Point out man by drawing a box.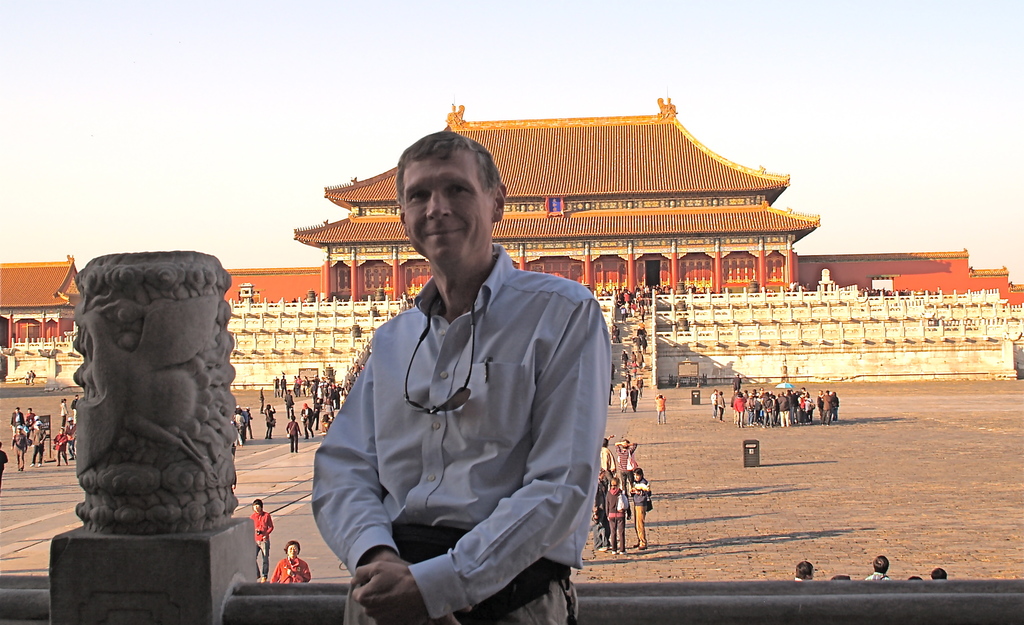
[x1=29, y1=422, x2=49, y2=471].
